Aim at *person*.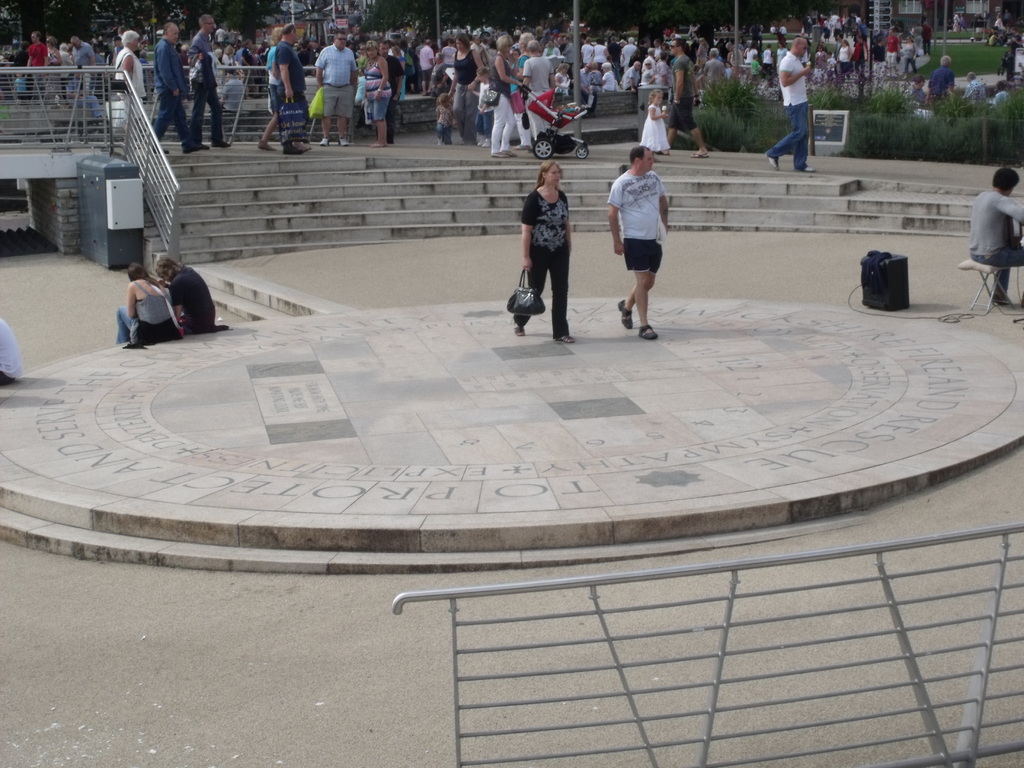
Aimed at (993, 81, 1010, 120).
